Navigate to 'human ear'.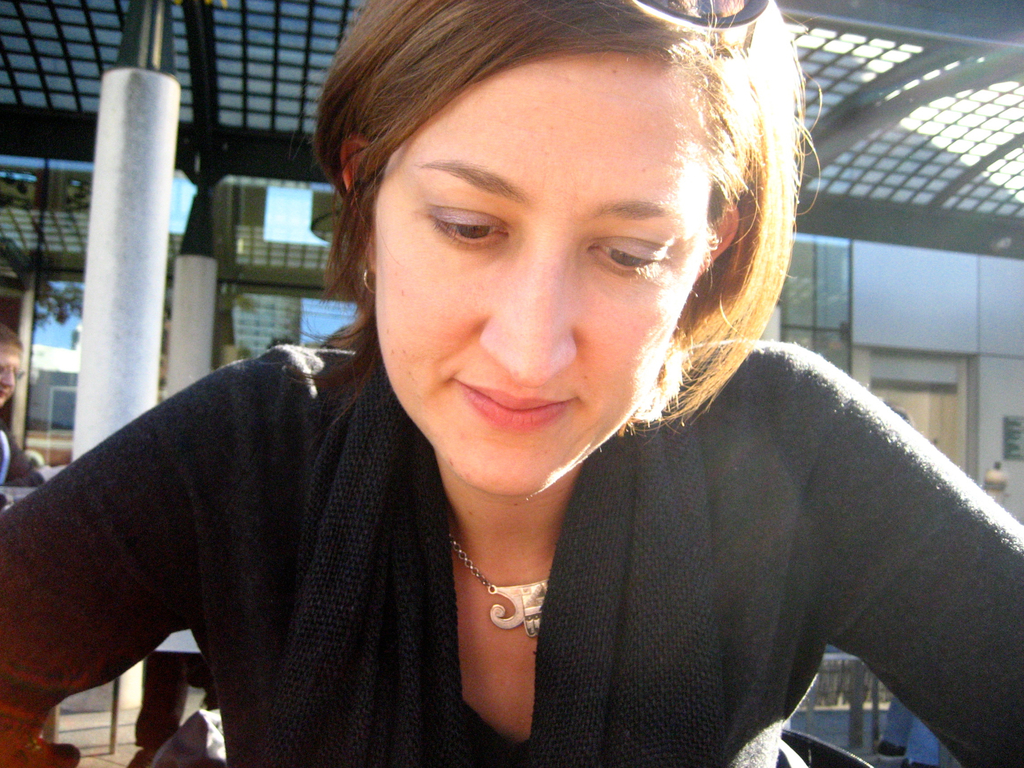
Navigation target: <bbox>701, 204, 738, 273</bbox>.
